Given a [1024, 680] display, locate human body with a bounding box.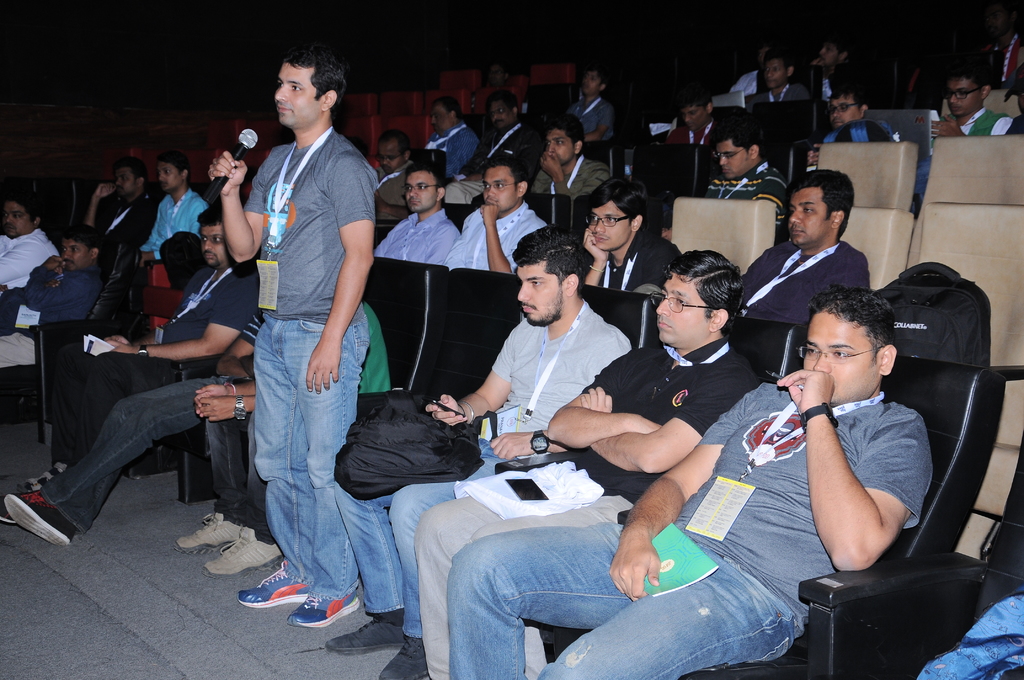
Located: bbox=[726, 70, 761, 95].
